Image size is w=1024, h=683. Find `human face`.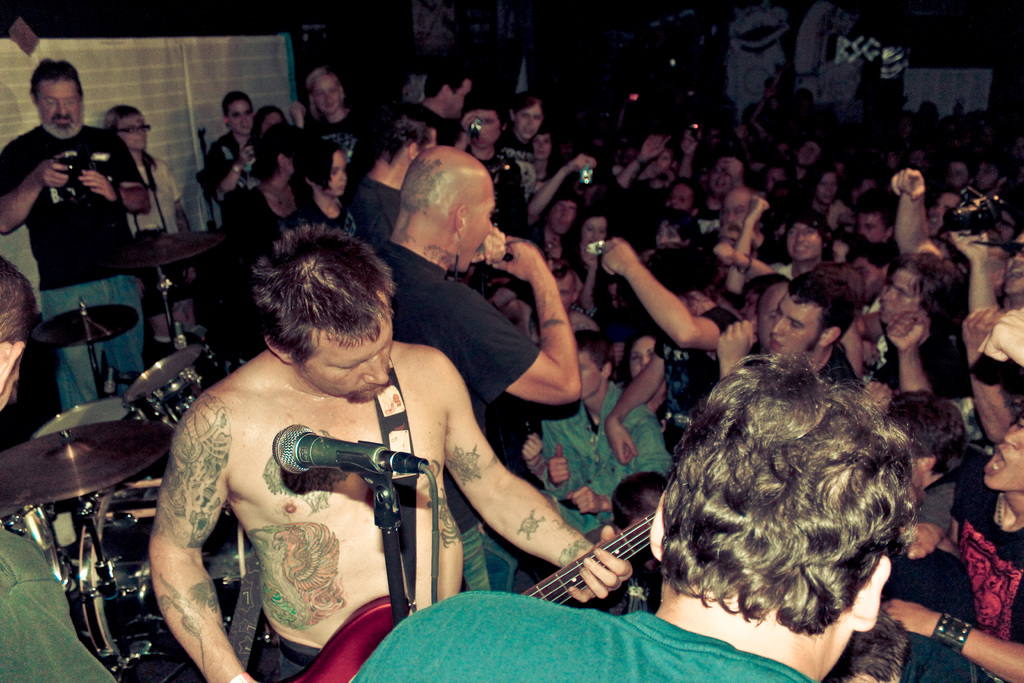
left=655, top=222, right=675, bottom=241.
